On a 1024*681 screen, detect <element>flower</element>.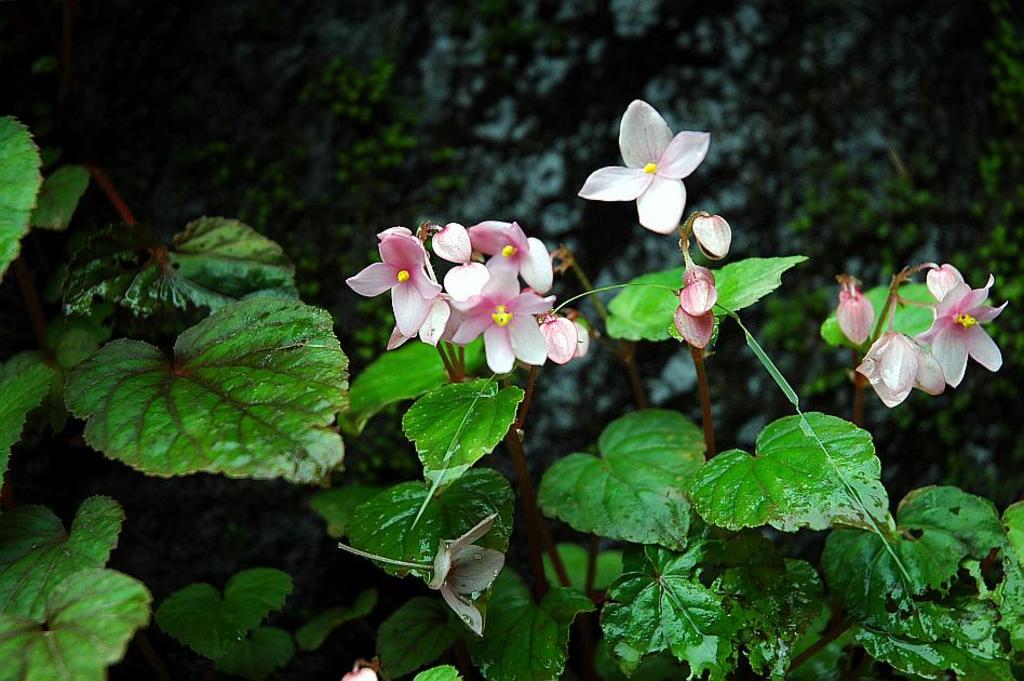
(836, 271, 877, 343).
